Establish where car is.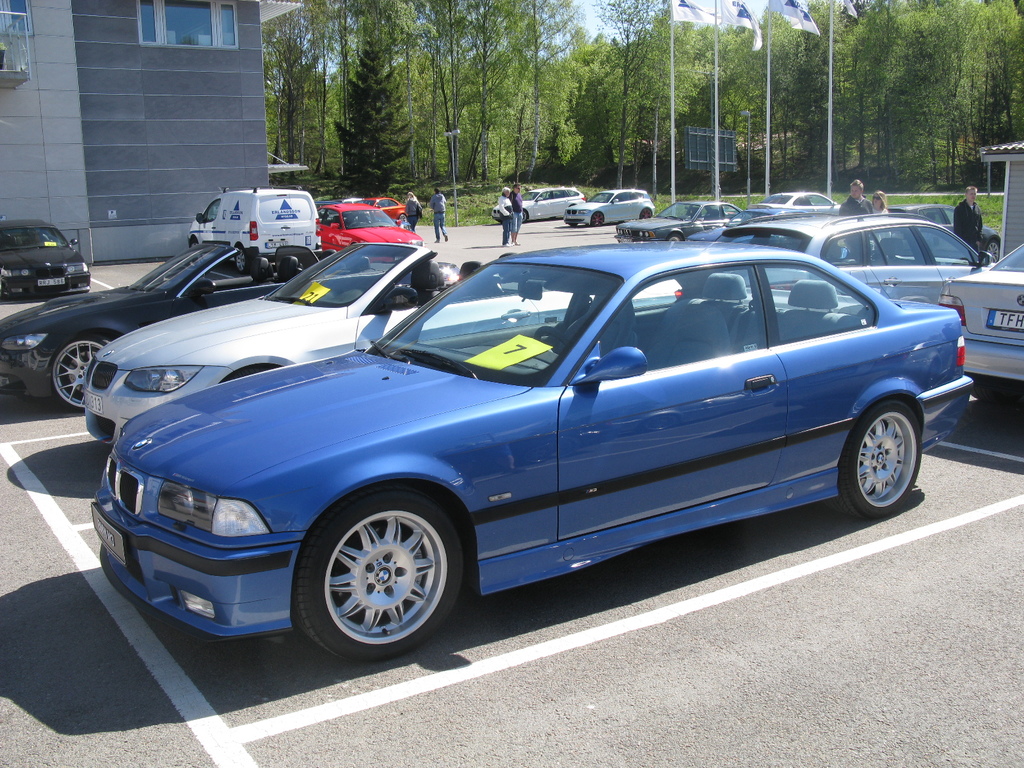
Established at [left=81, top=239, right=680, bottom=447].
